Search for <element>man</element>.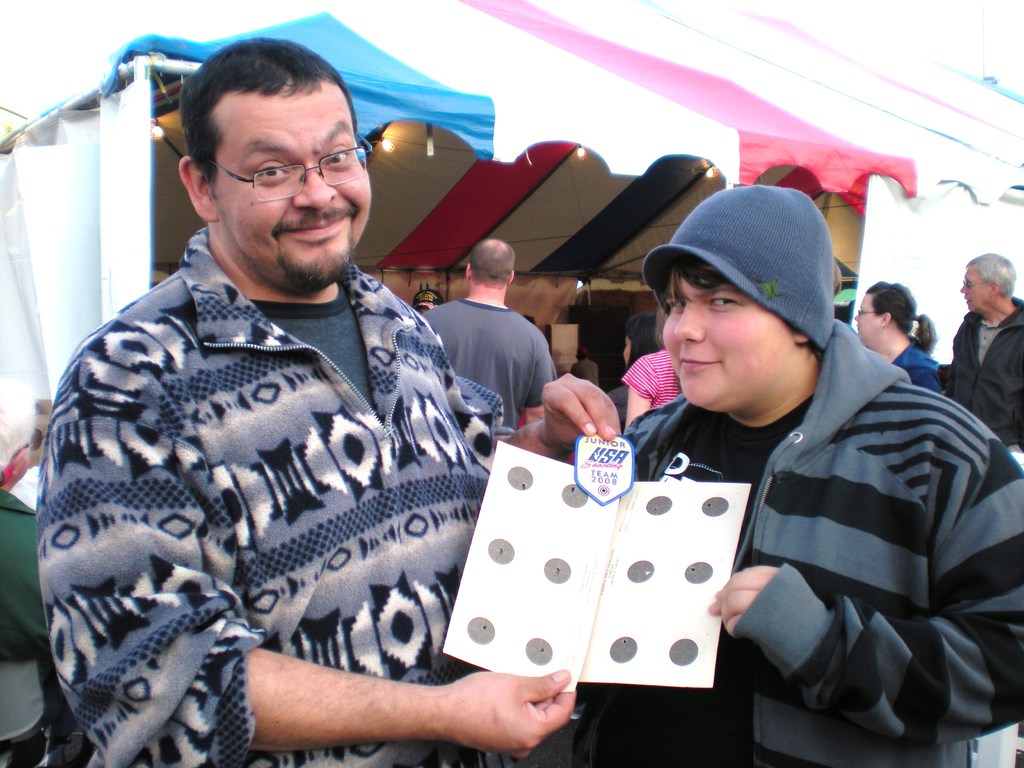
Found at locate(569, 184, 1021, 765).
